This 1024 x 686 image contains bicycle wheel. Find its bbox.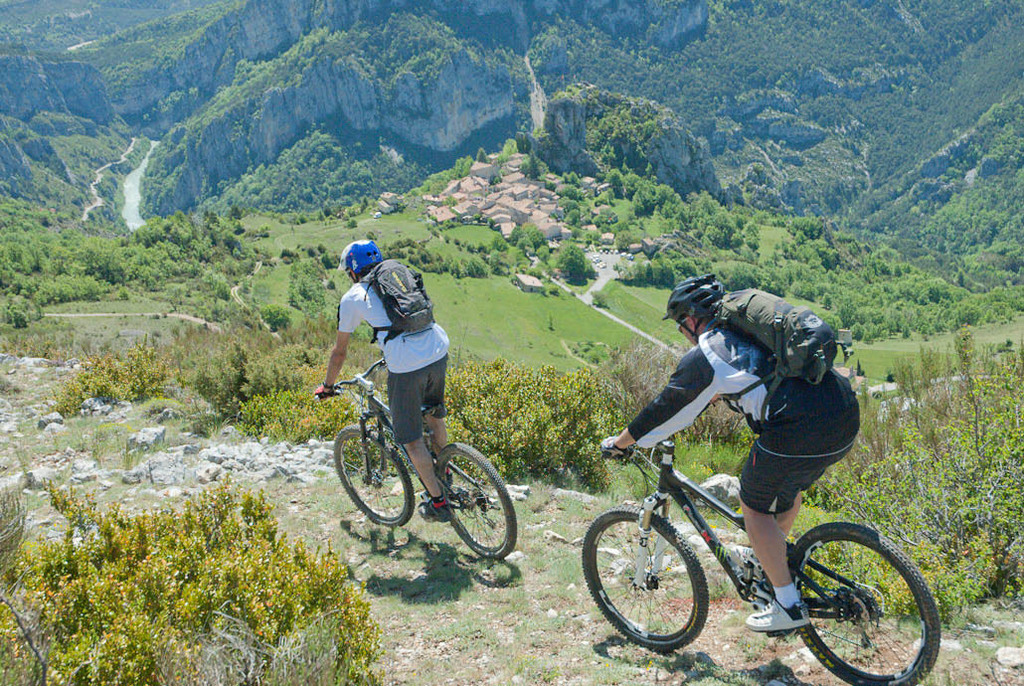
box(597, 504, 717, 654).
